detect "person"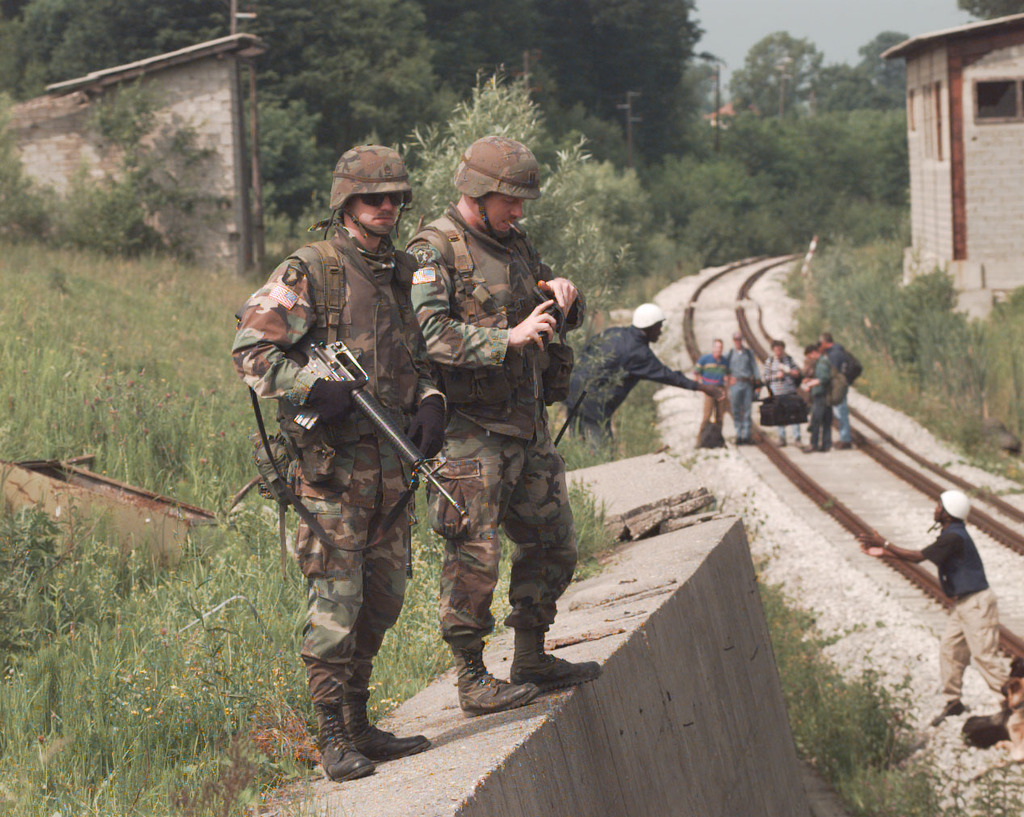
BBox(690, 337, 730, 448)
